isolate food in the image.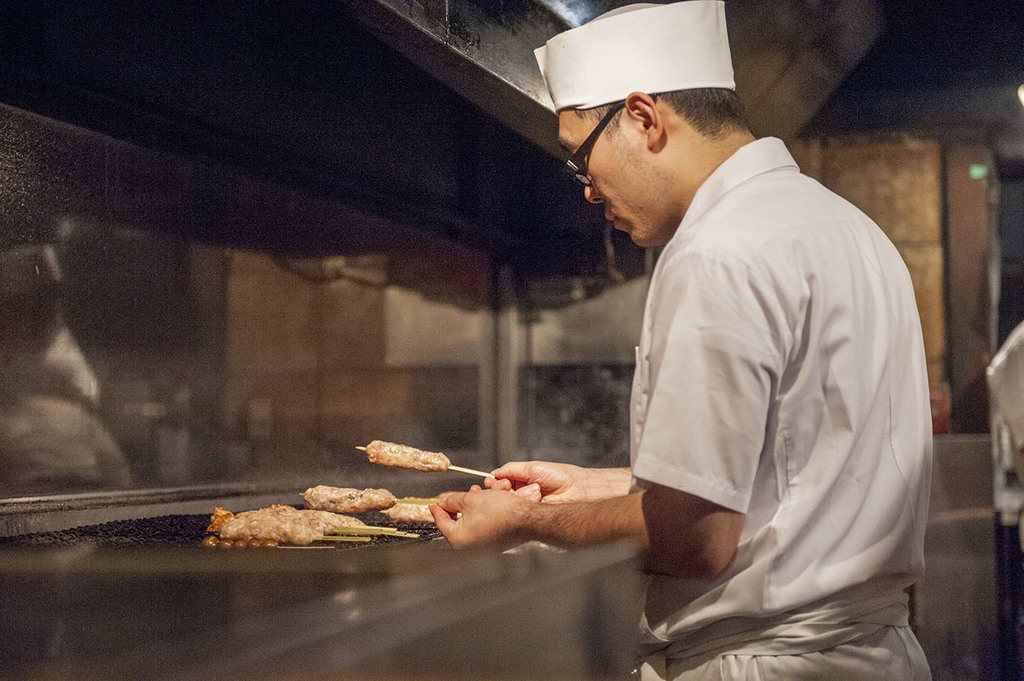
Isolated region: box=[218, 534, 230, 554].
